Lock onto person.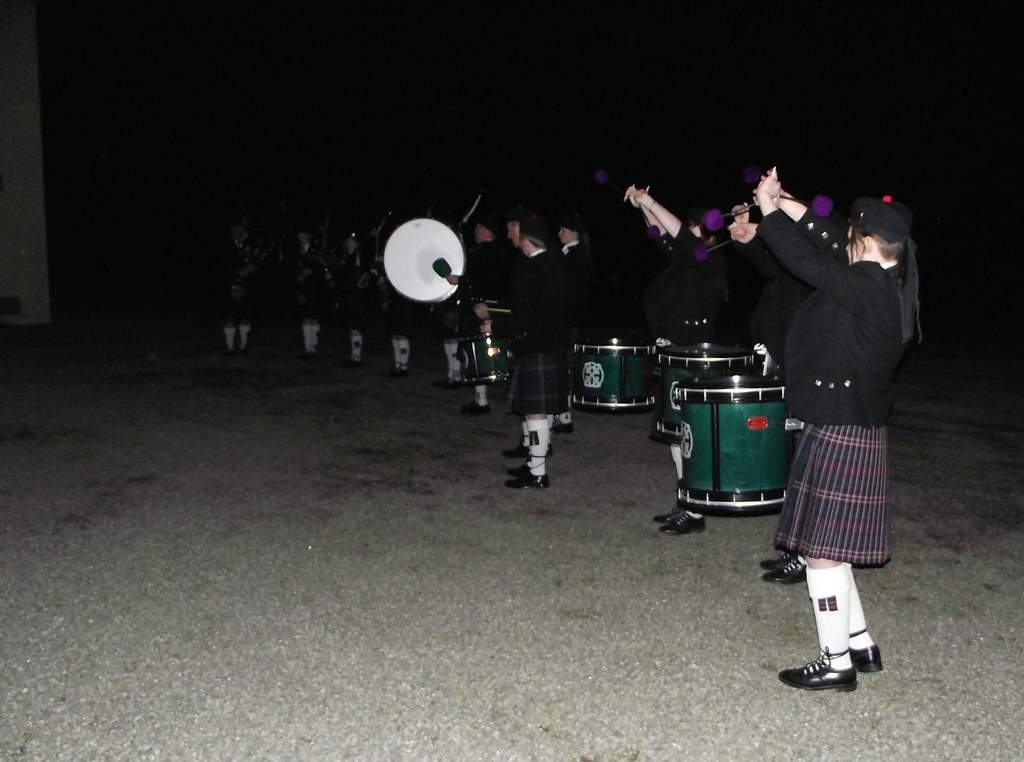
Locked: select_region(475, 210, 575, 491).
